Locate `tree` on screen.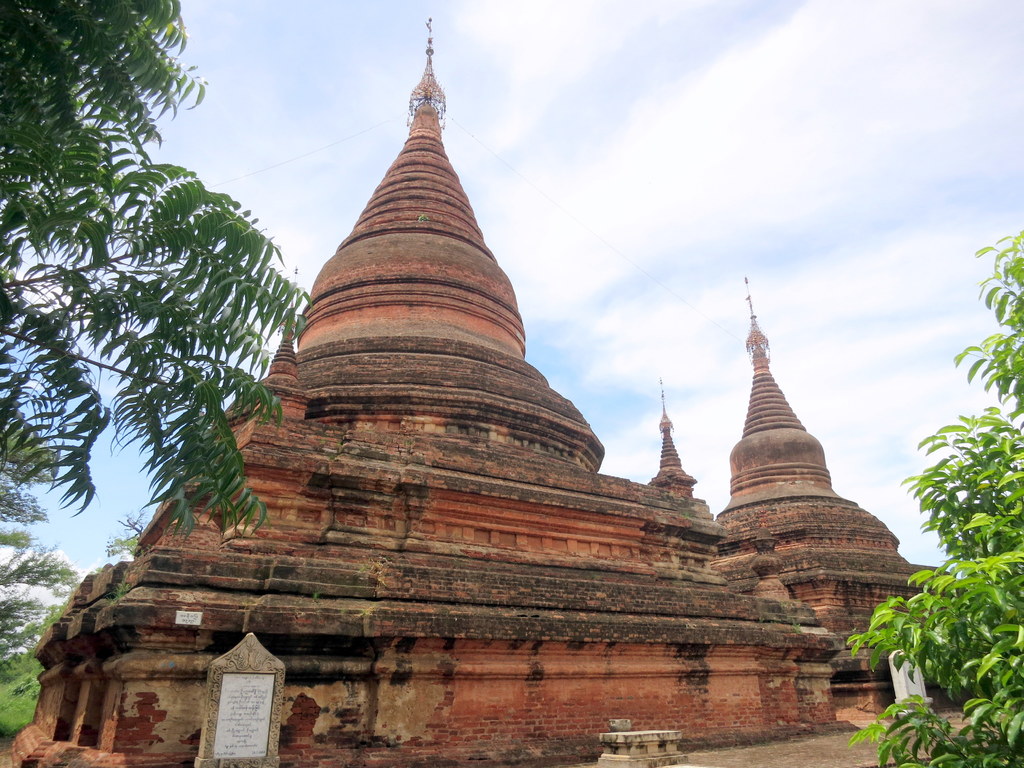
On screen at bbox=[0, 460, 90, 738].
